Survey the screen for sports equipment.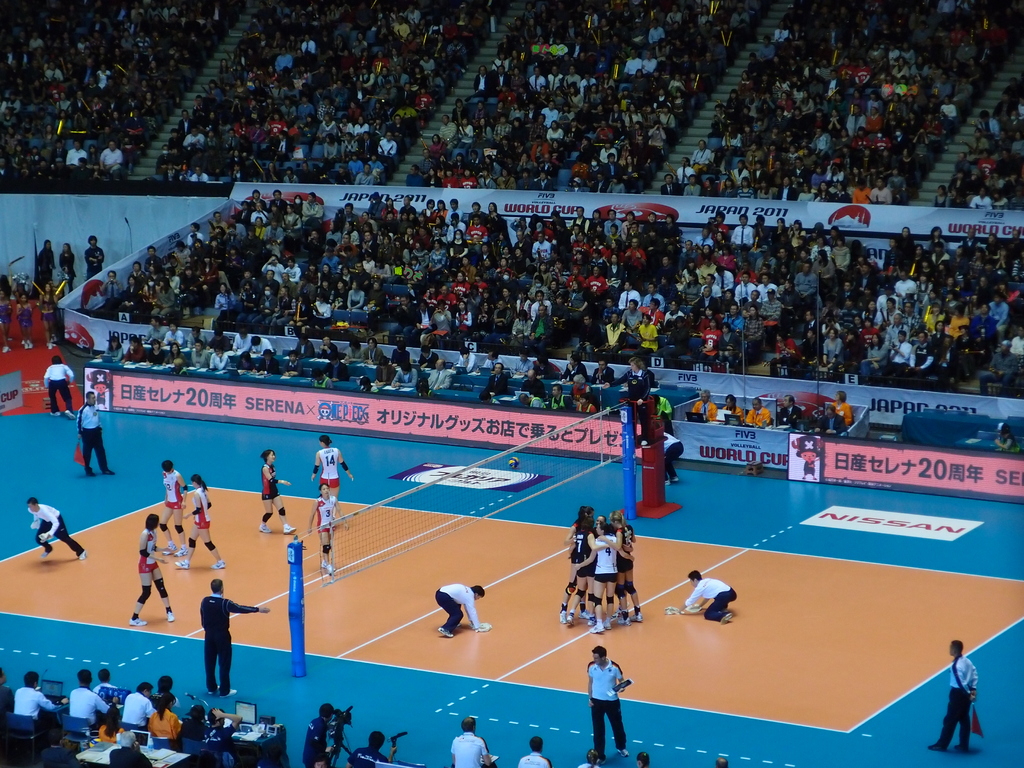
Survey found: [x1=573, y1=587, x2=586, y2=607].
